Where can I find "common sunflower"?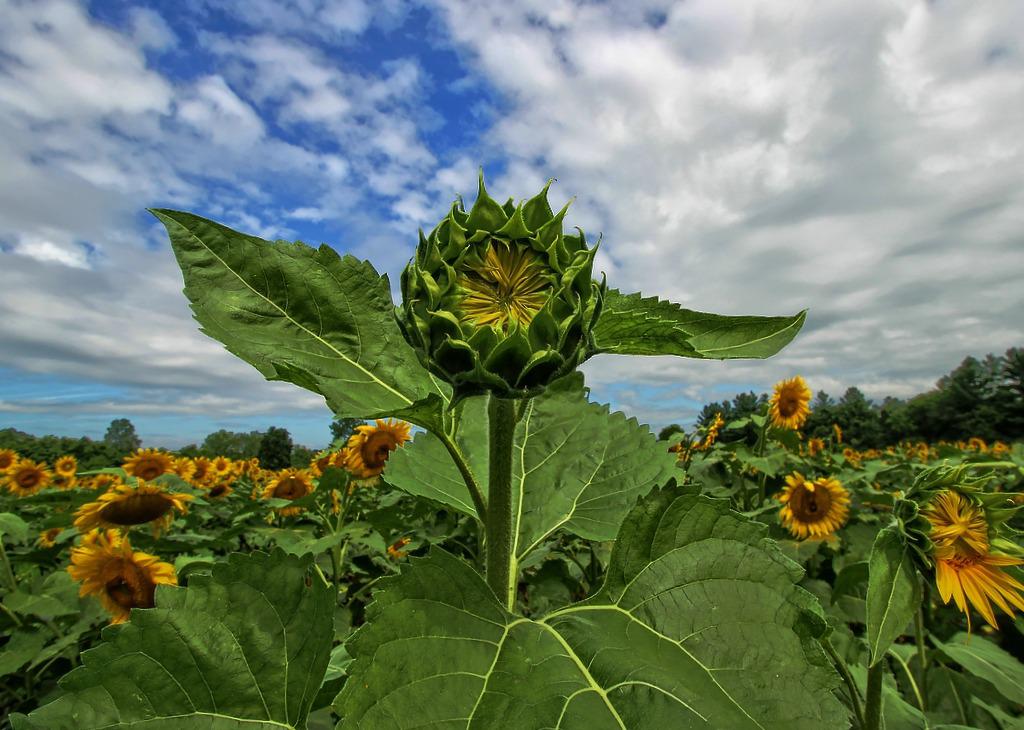
You can find it at <box>189,454,207,489</box>.
